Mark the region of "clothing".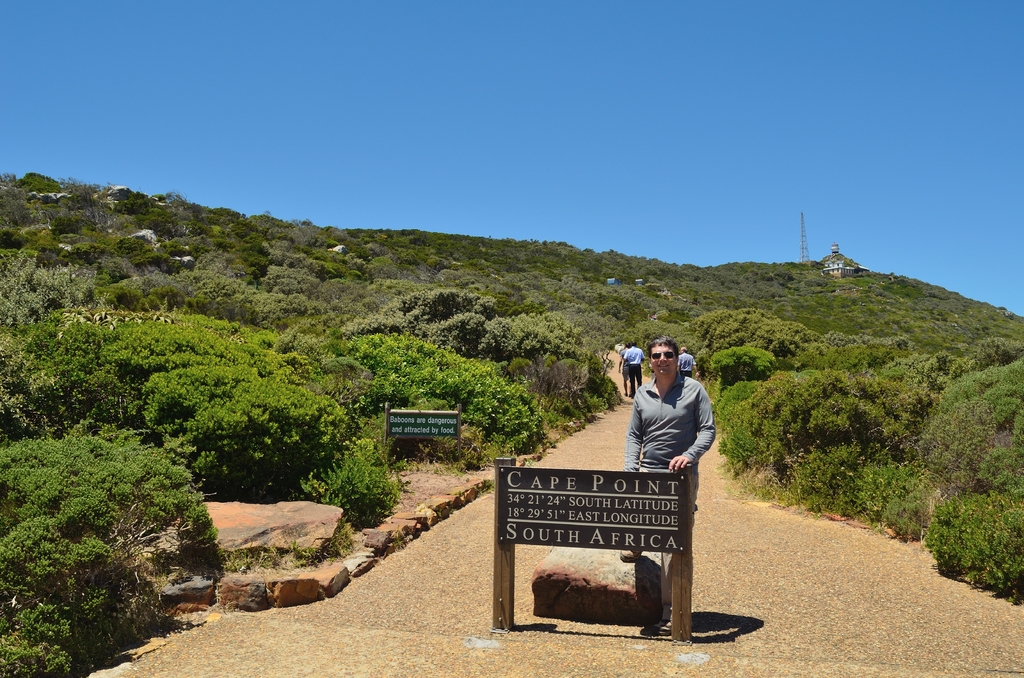
Region: bbox(619, 341, 631, 384).
